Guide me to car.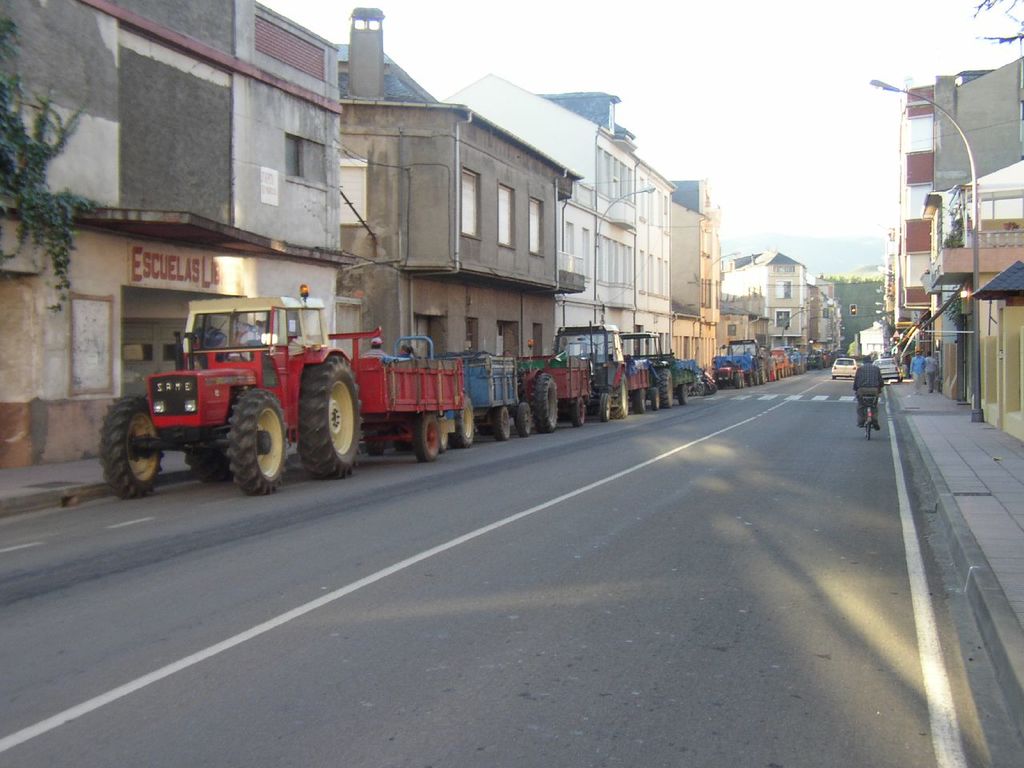
Guidance: 877, 357, 902, 381.
